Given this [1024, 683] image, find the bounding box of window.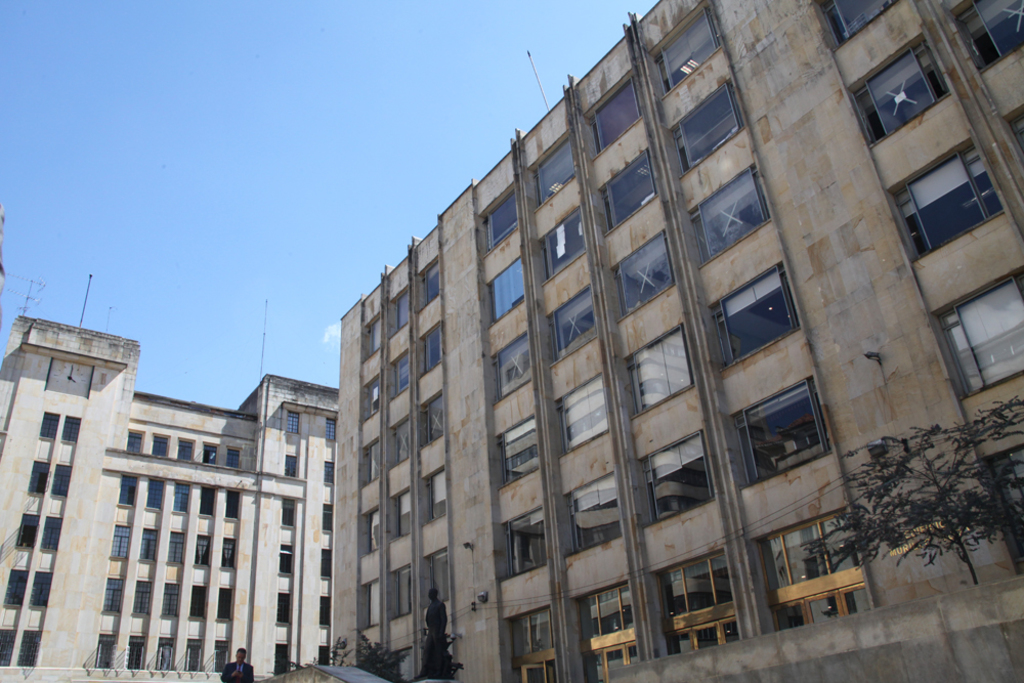
Rect(580, 70, 647, 152).
